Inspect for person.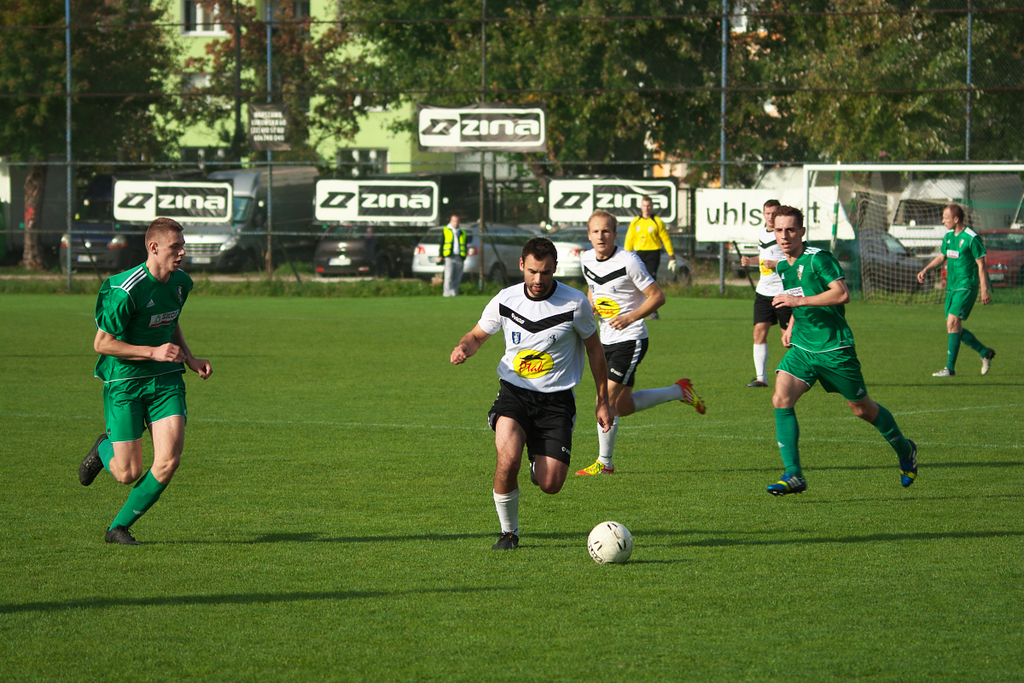
Inspection: x1=939, y1=201, x2=1000, y2=378.
